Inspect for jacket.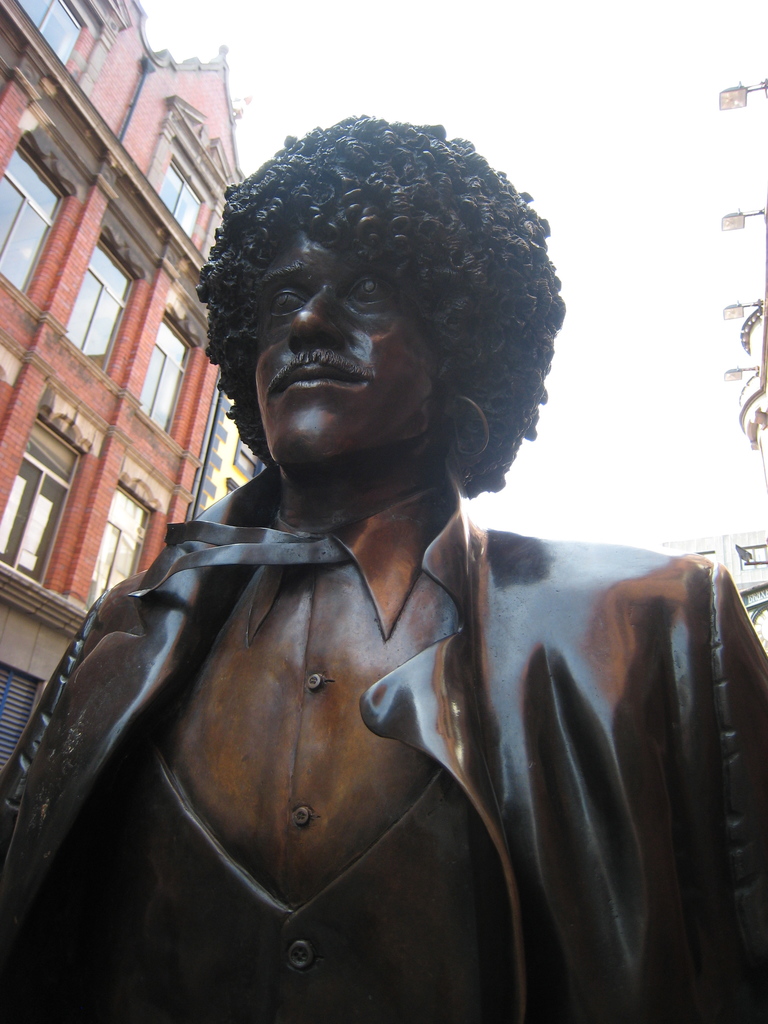
Inspection: [0,465,691,938].
